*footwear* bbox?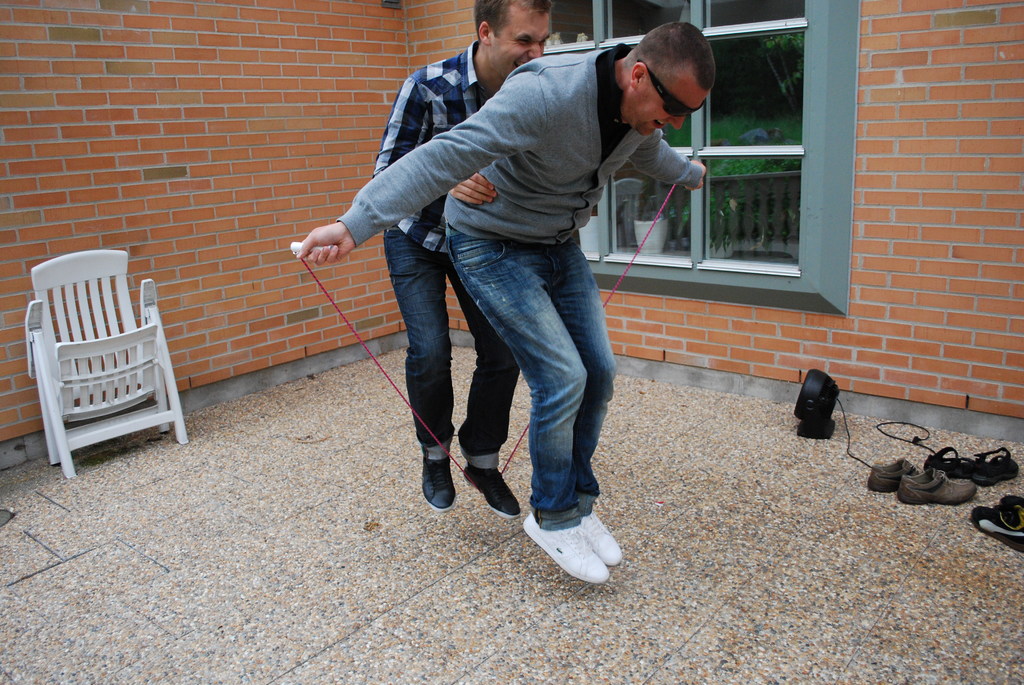
x1=461, y1=470, x2=518, y2=521
